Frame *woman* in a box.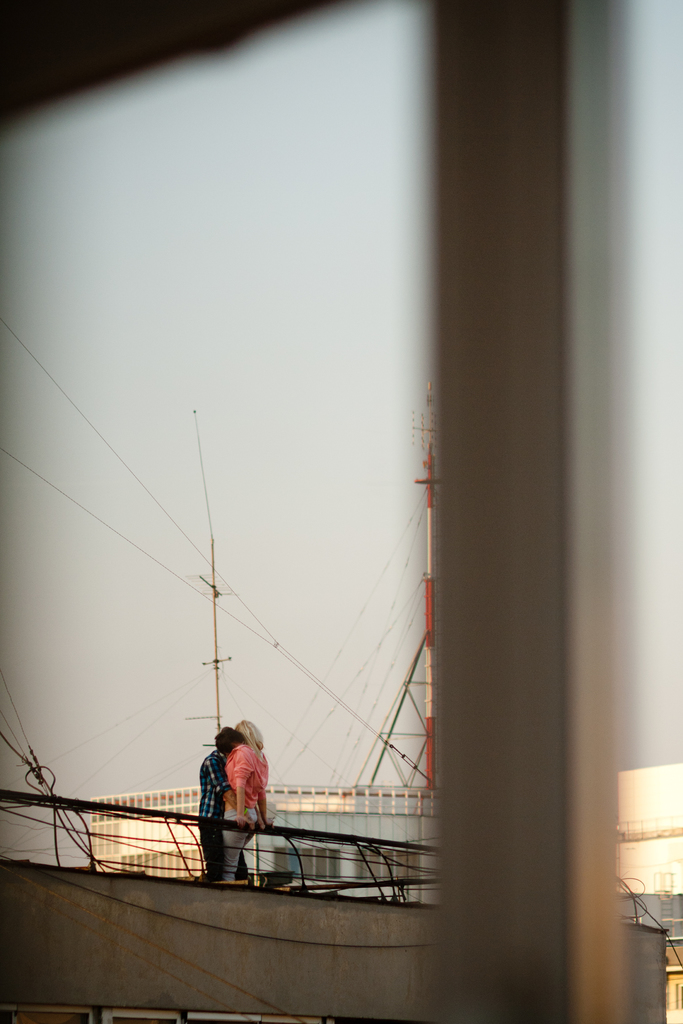
{"x1": 215, "y1": 721, "x2": 274, "y2": 878}.
